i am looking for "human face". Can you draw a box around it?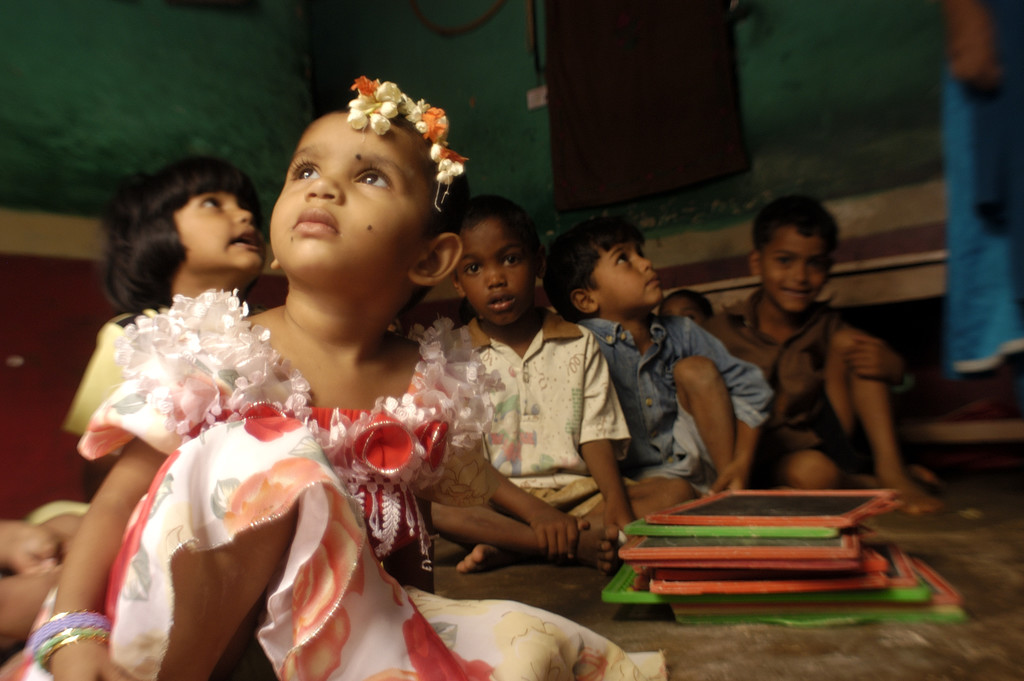
Sure, the bounding box is bbox=[764, 236, 832, 309].
